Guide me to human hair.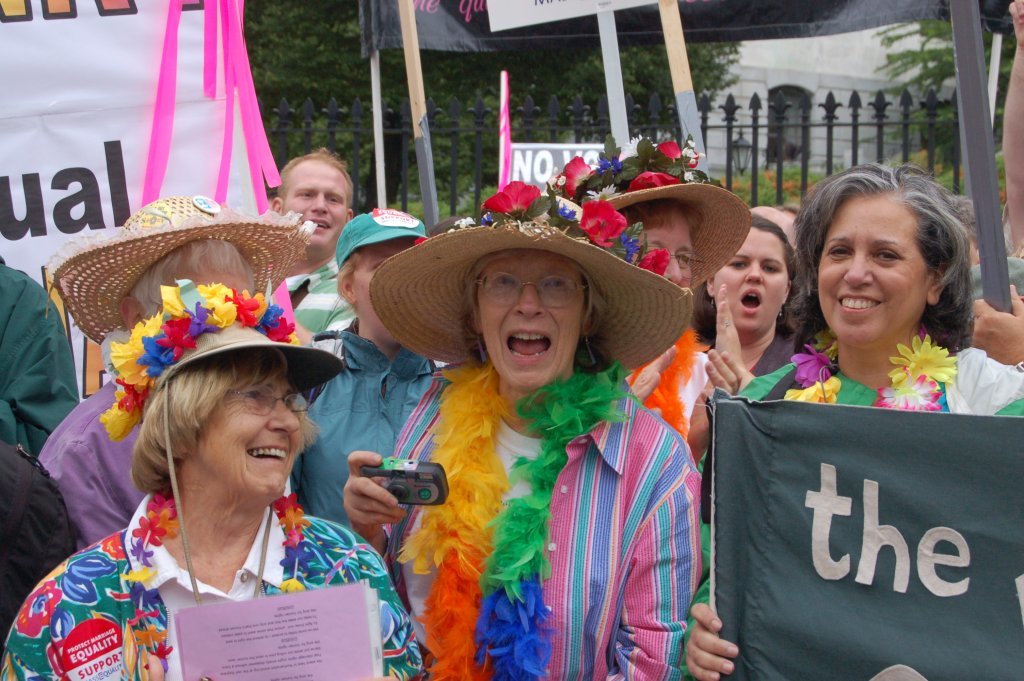
Guidance: (left=331, top=254, right=355, bottom=297).
